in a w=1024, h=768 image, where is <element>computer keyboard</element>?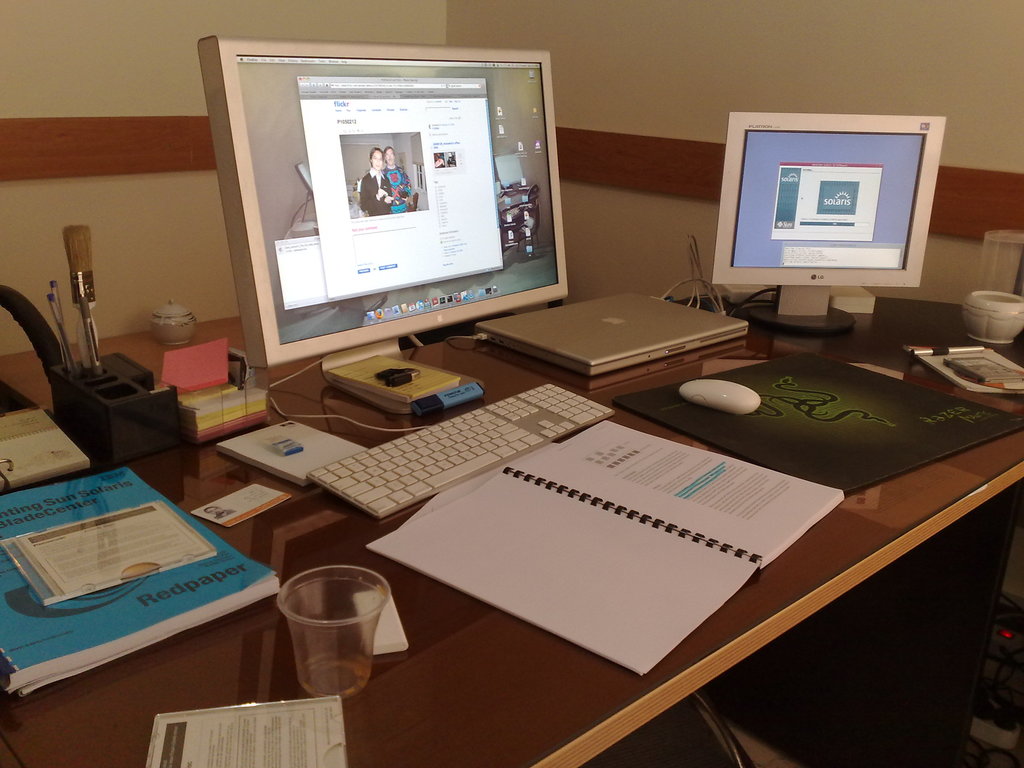
bbox(269, 357, 618, 525).
